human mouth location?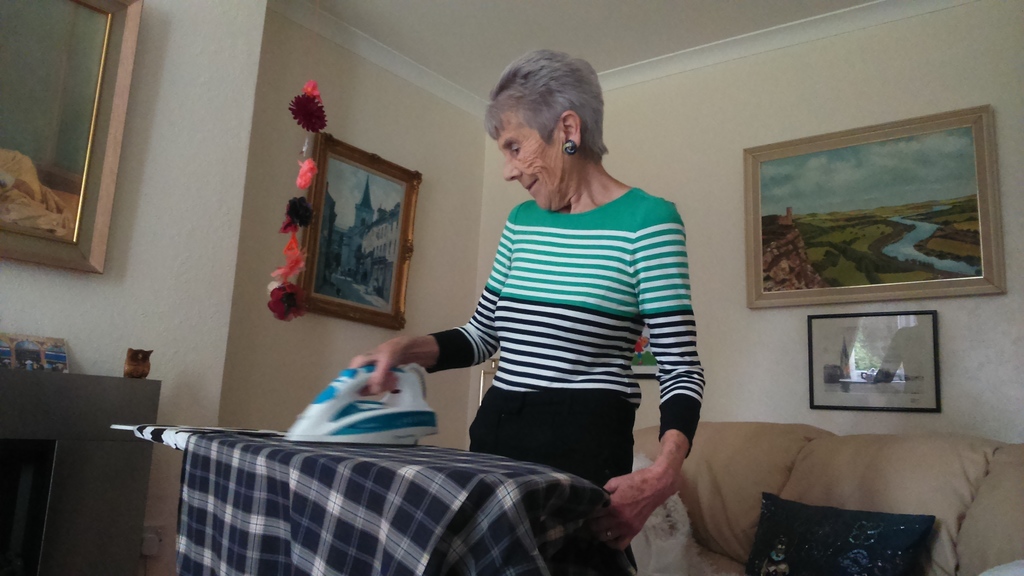
{"x1": 522, "y1": 173, "x2": 539, "y2": 189}
